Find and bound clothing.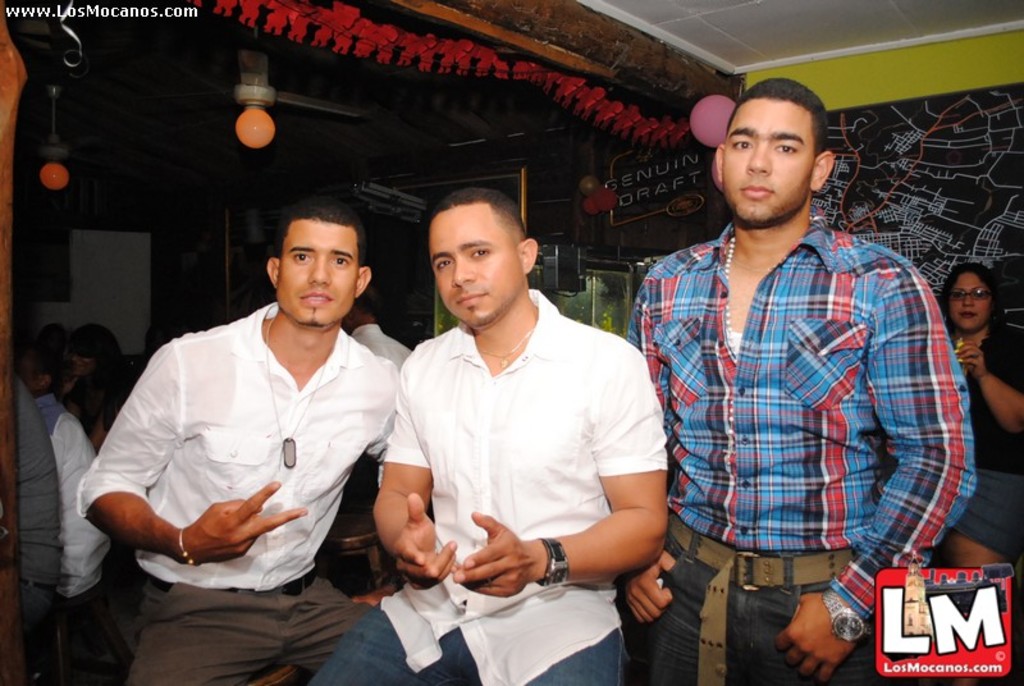
Bound: 292, 283, 669, 685.
